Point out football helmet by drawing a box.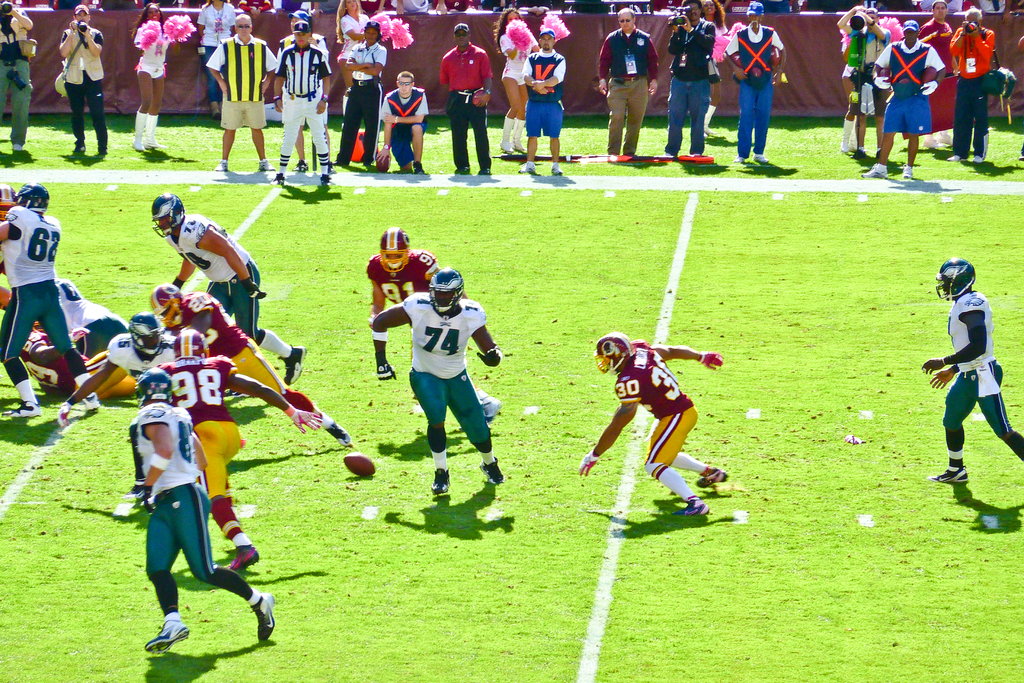
rect(589, 331, 636, 384).
